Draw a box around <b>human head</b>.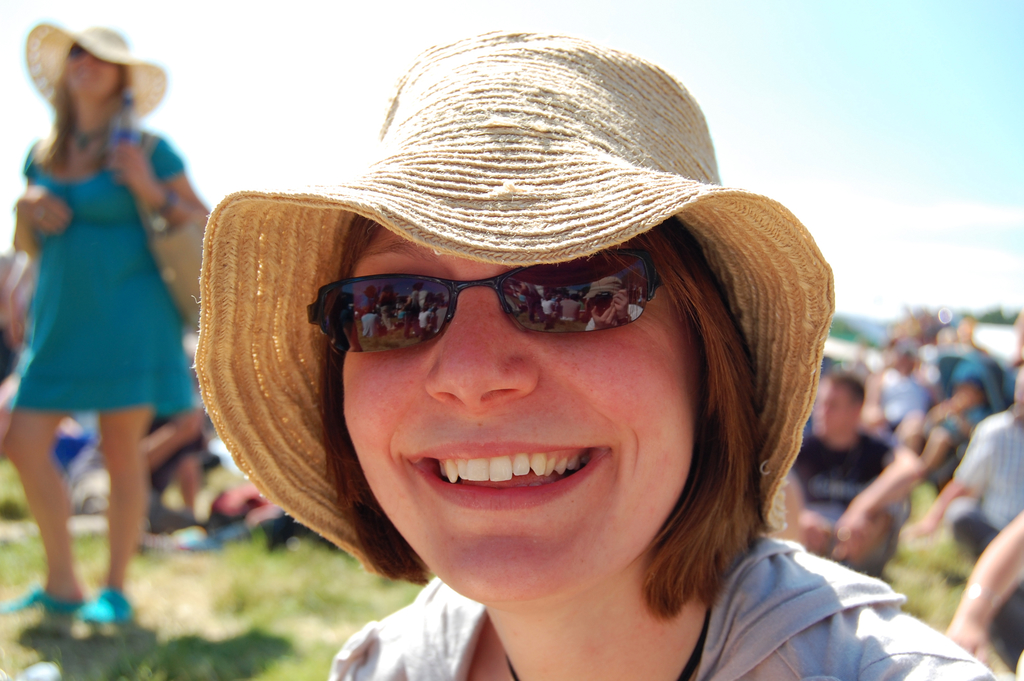
bbox=(898, 340, 920, 372).
